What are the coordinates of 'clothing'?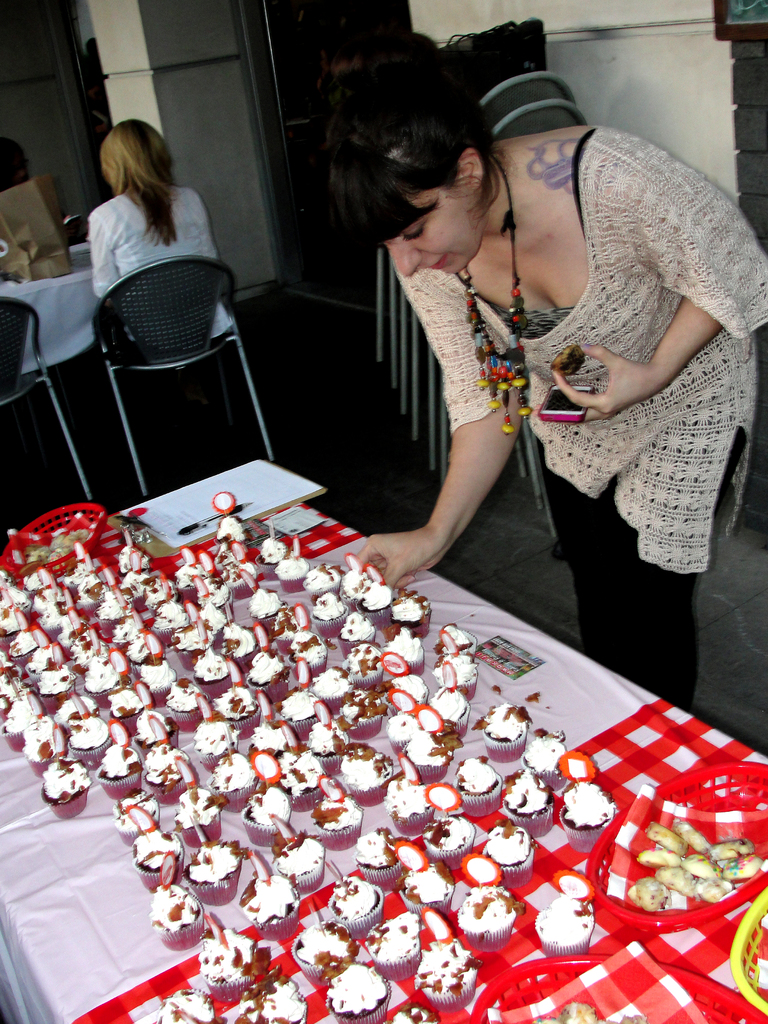
bbox(90, 178, 228, 326).
